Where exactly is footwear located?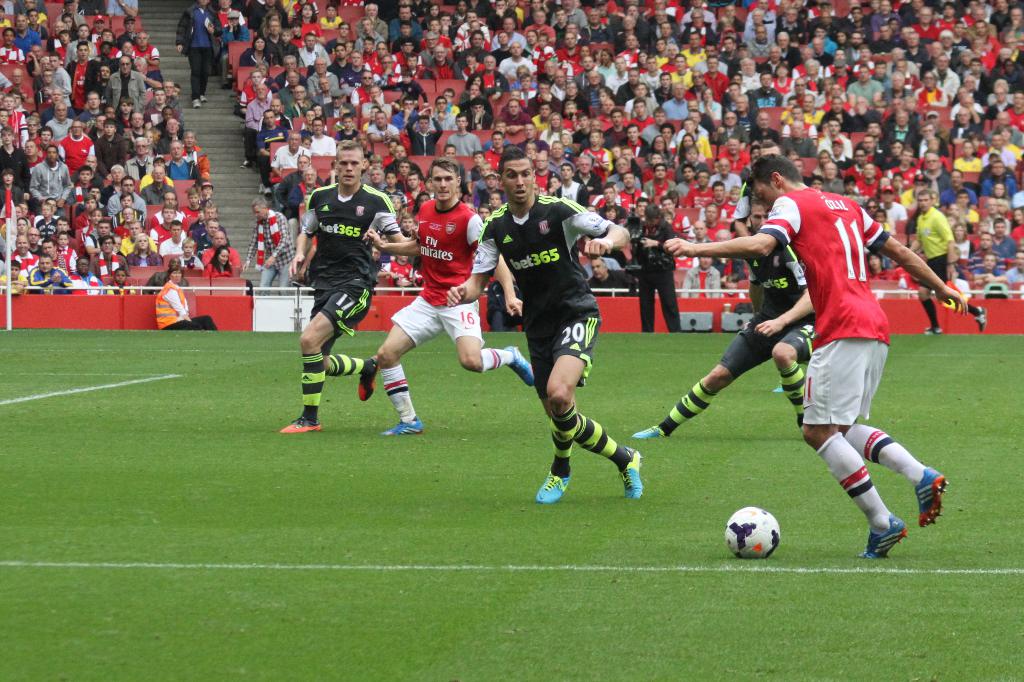
Its bounding box is l=973, t=304, r=986, b=336.
